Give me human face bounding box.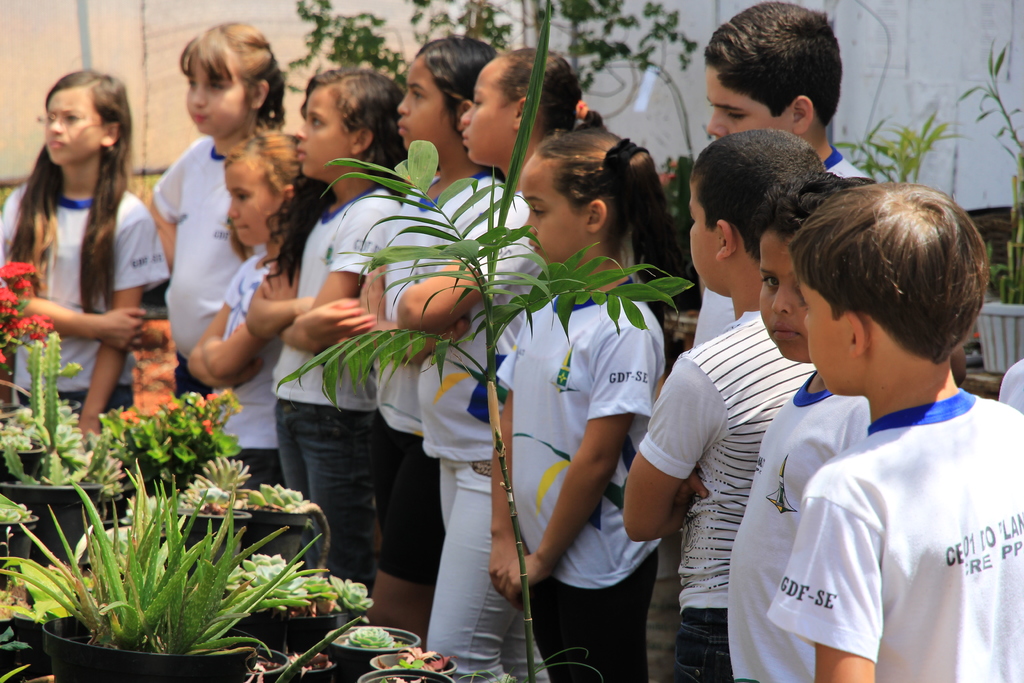
bbox=(402, 47, 454, 146).
